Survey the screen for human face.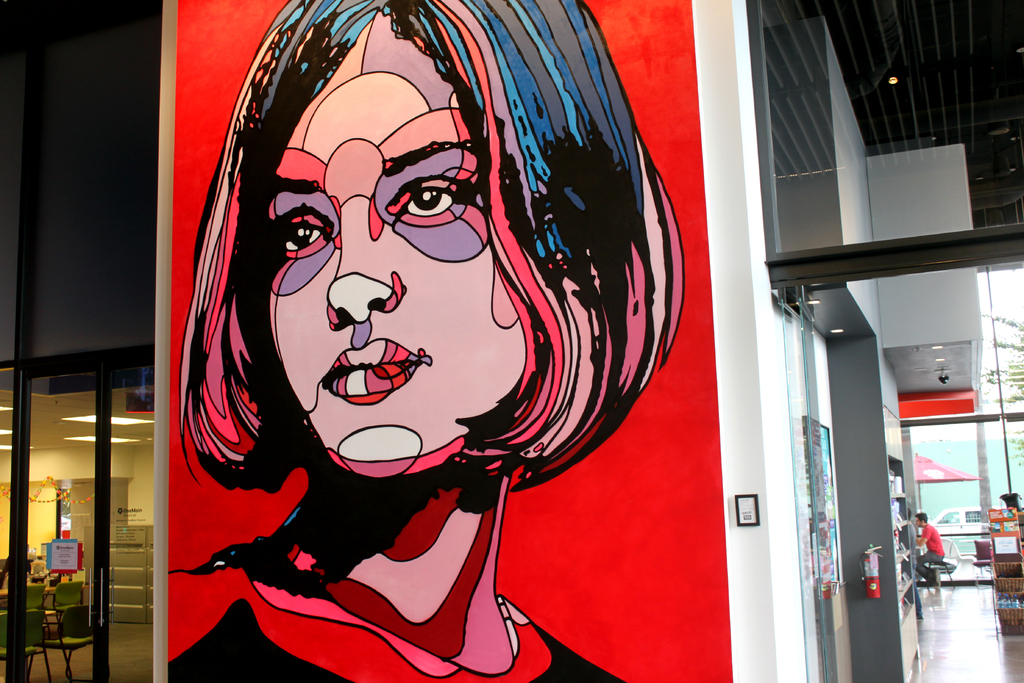
Survey found: 269,16,526,478.
